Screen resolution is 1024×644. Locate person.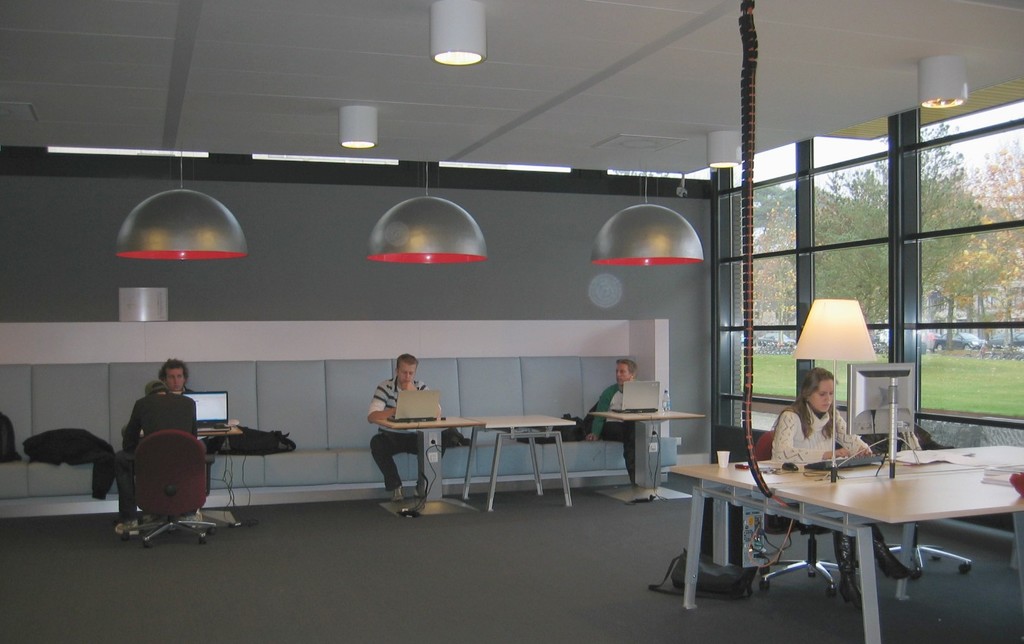
<region>581, 357, 643, 486</region>.
